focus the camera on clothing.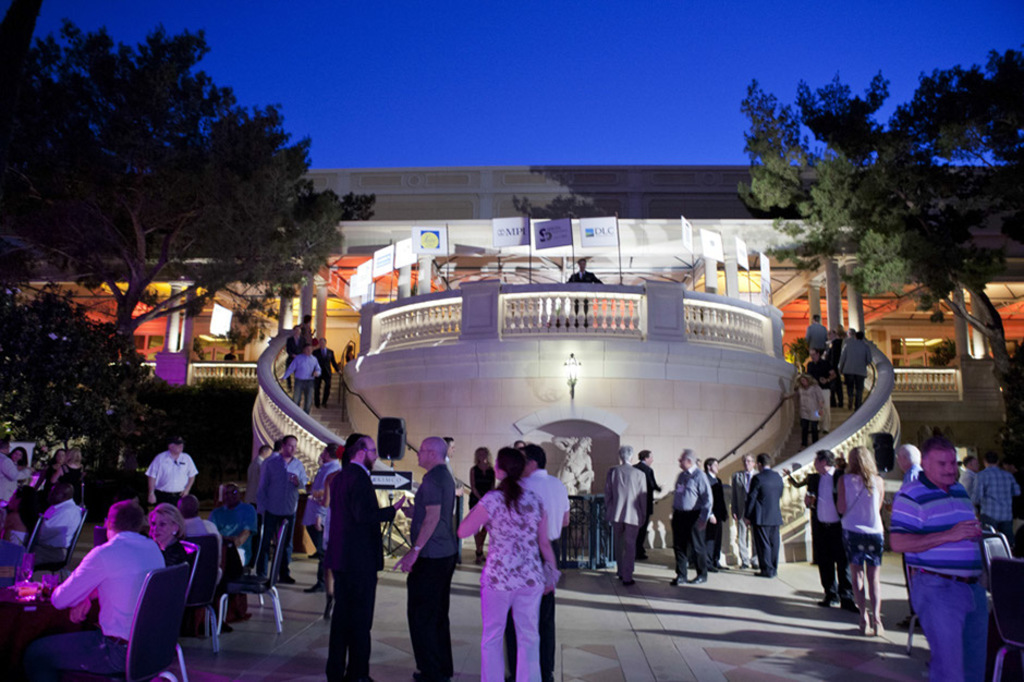
Focus region: 211:501:263:584.
